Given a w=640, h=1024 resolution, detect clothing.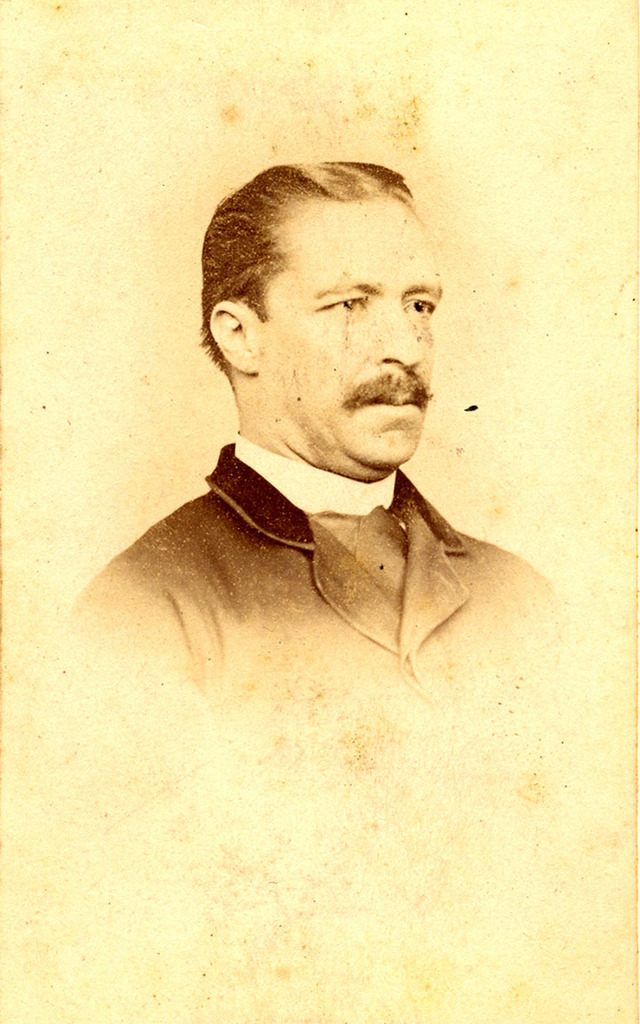
locate(68, 438, 551, 705).
